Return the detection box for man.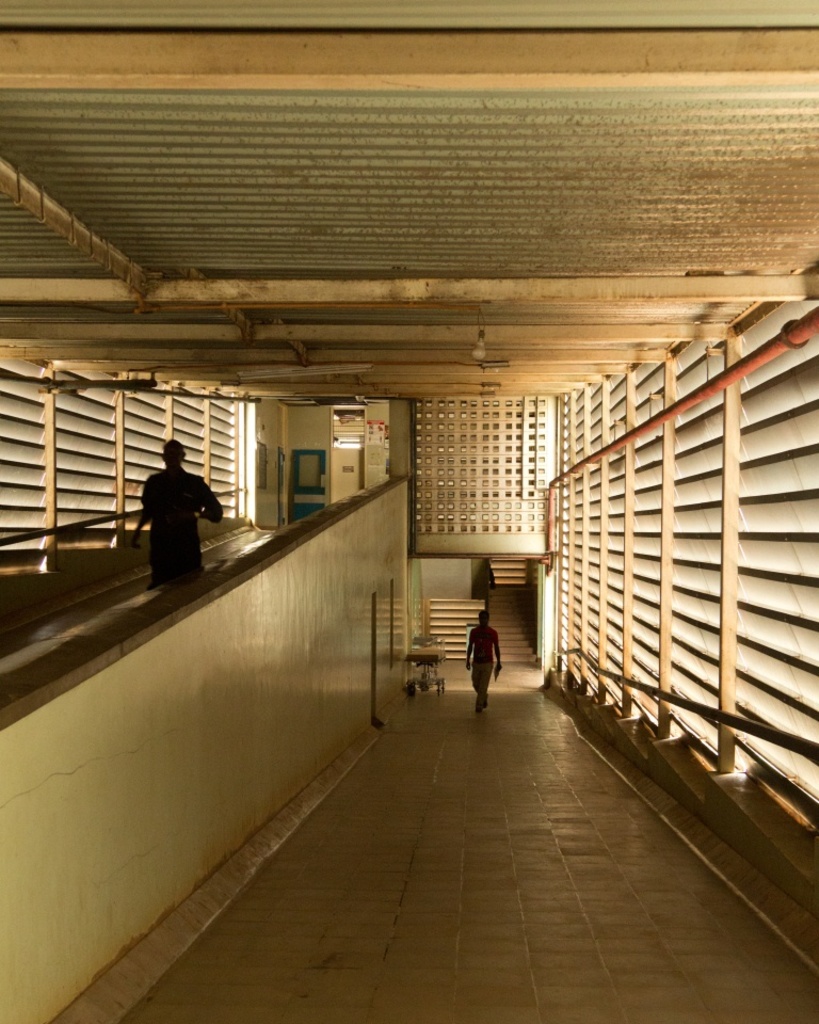
Rect(464, 609, 504, 723).
